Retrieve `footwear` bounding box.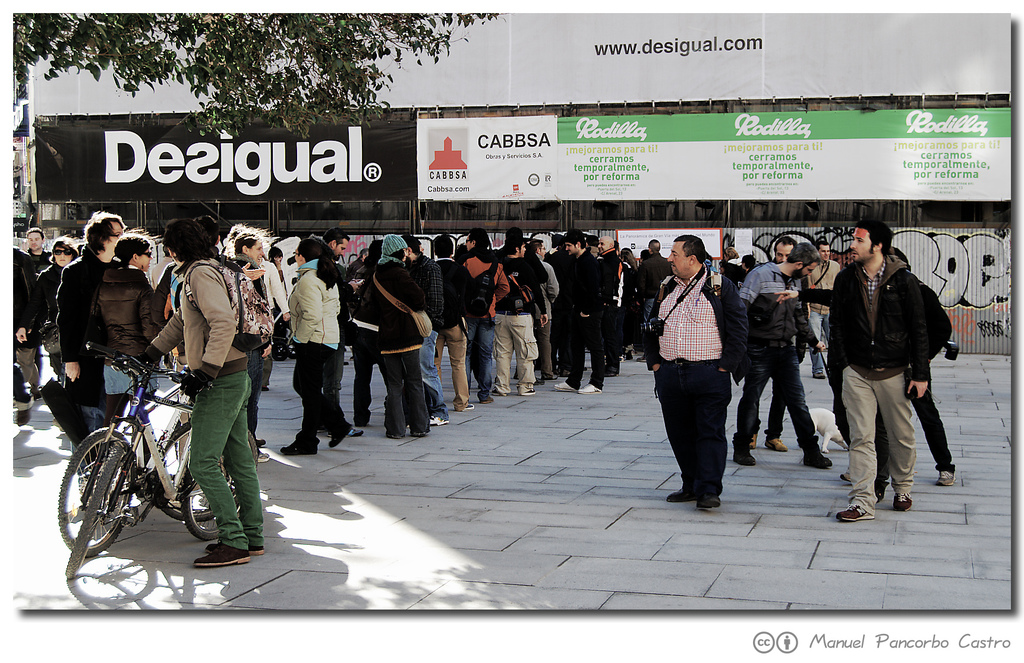
Bounding box: x1=833 y1=504 x2=875 y2=521.
